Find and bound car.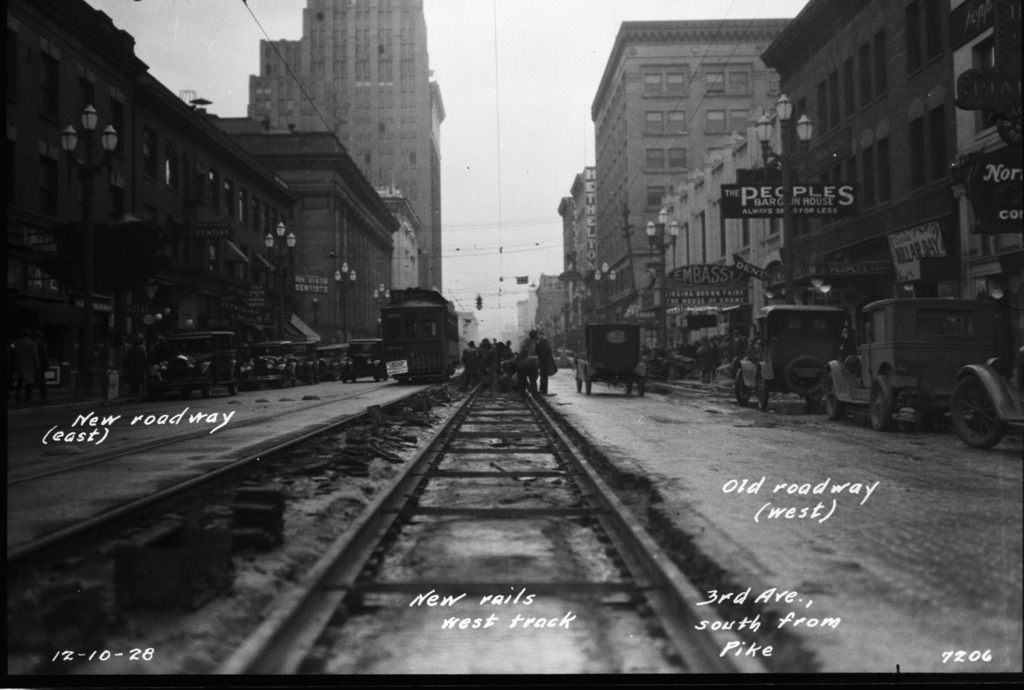
Bound: detection(729, 302, 847, 403).
